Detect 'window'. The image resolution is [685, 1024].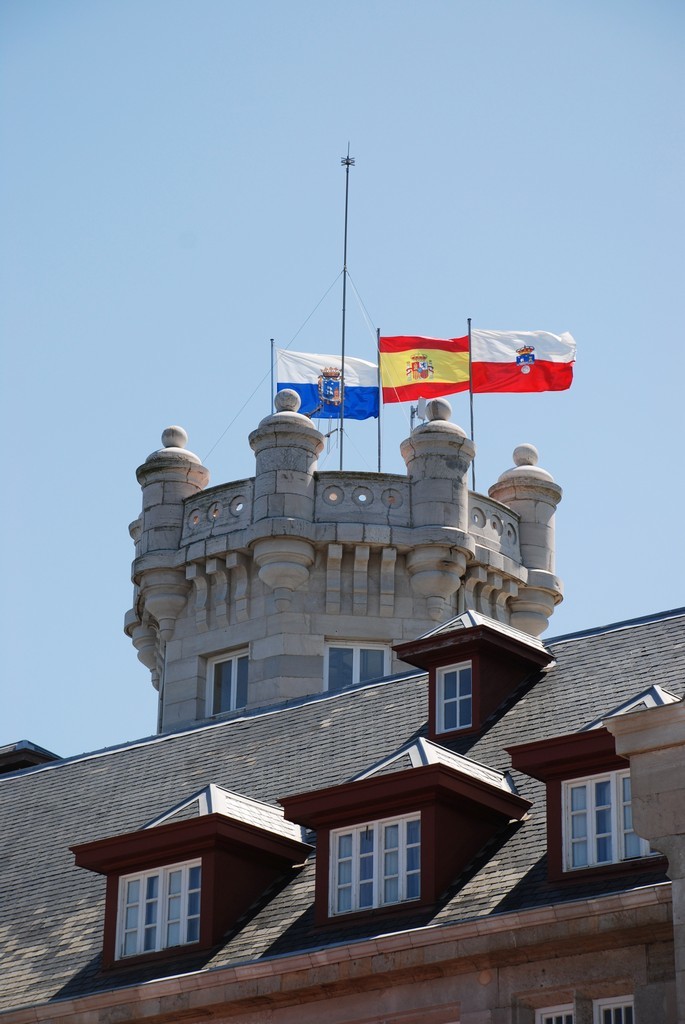
select_region(199, 650, 256, 724).
